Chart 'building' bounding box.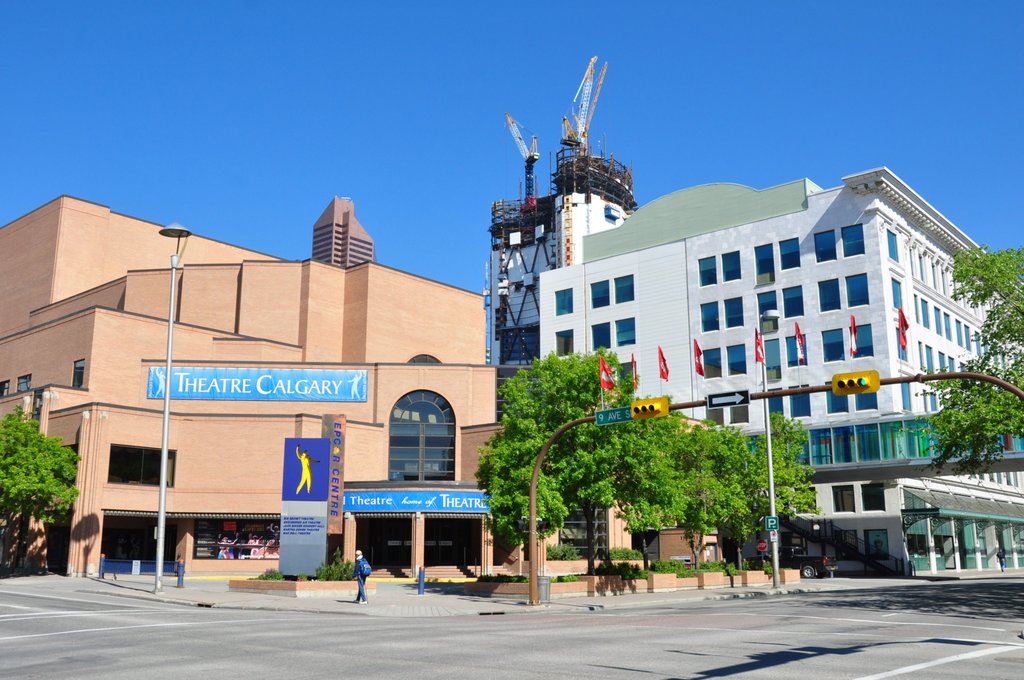
Charted: (0,193,723,581).
